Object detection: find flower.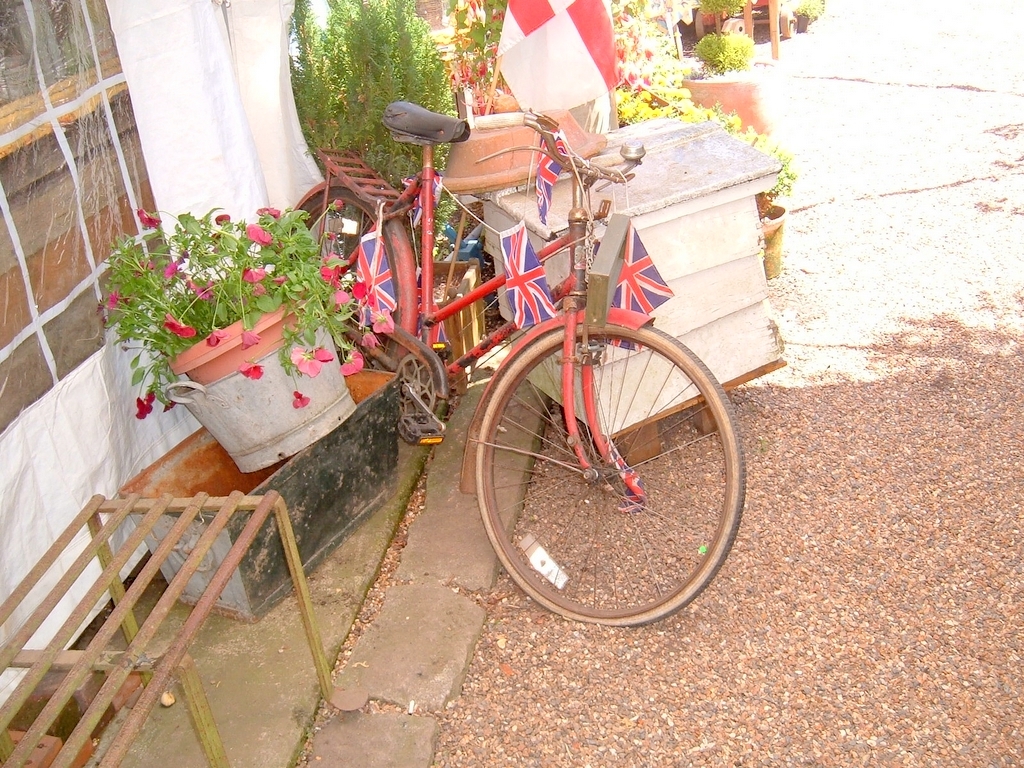
[318, 256, 347, 282].
